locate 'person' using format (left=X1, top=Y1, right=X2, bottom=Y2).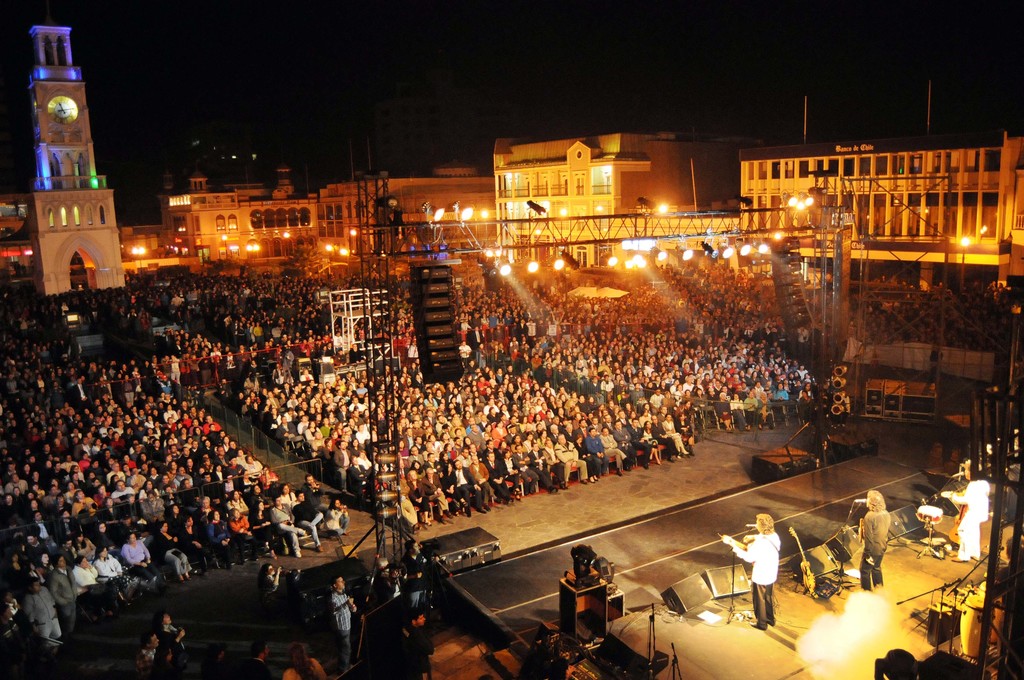
(left=195, top=649, right=228, bottom=679).
